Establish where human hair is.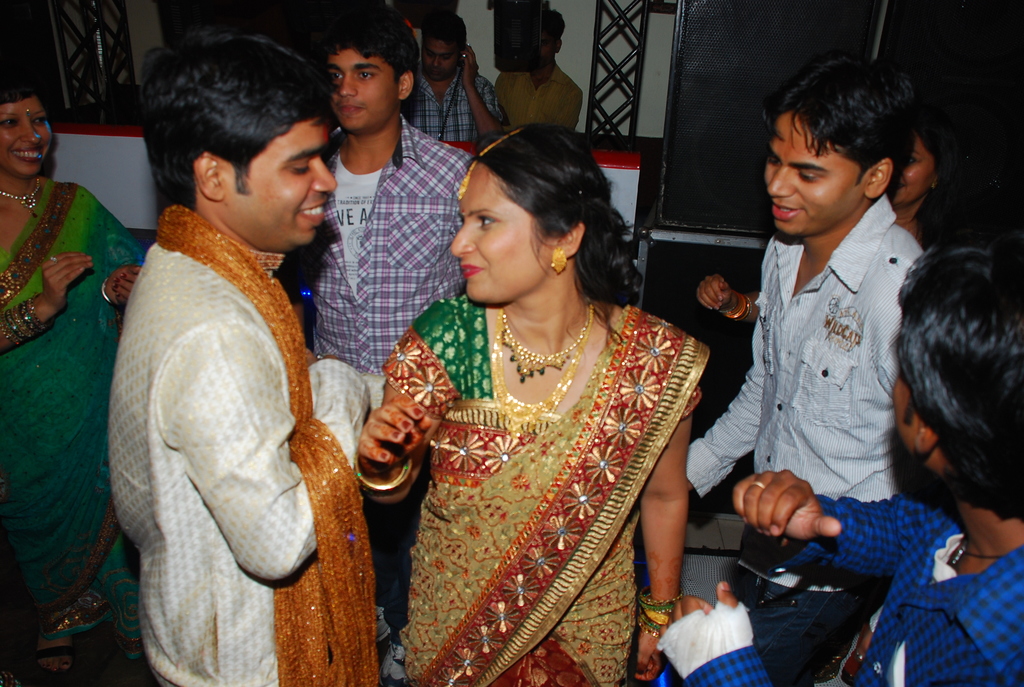
Established at locate(451, 122, 646, 345).
